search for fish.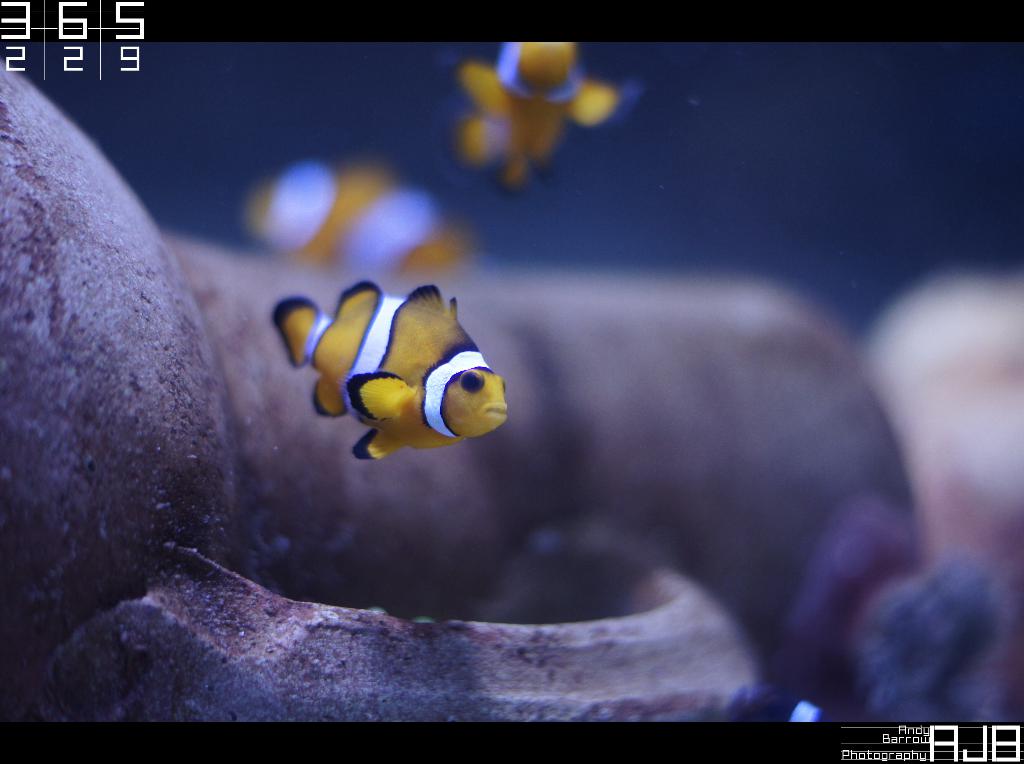
Found at [459, 38, 621, 188].
